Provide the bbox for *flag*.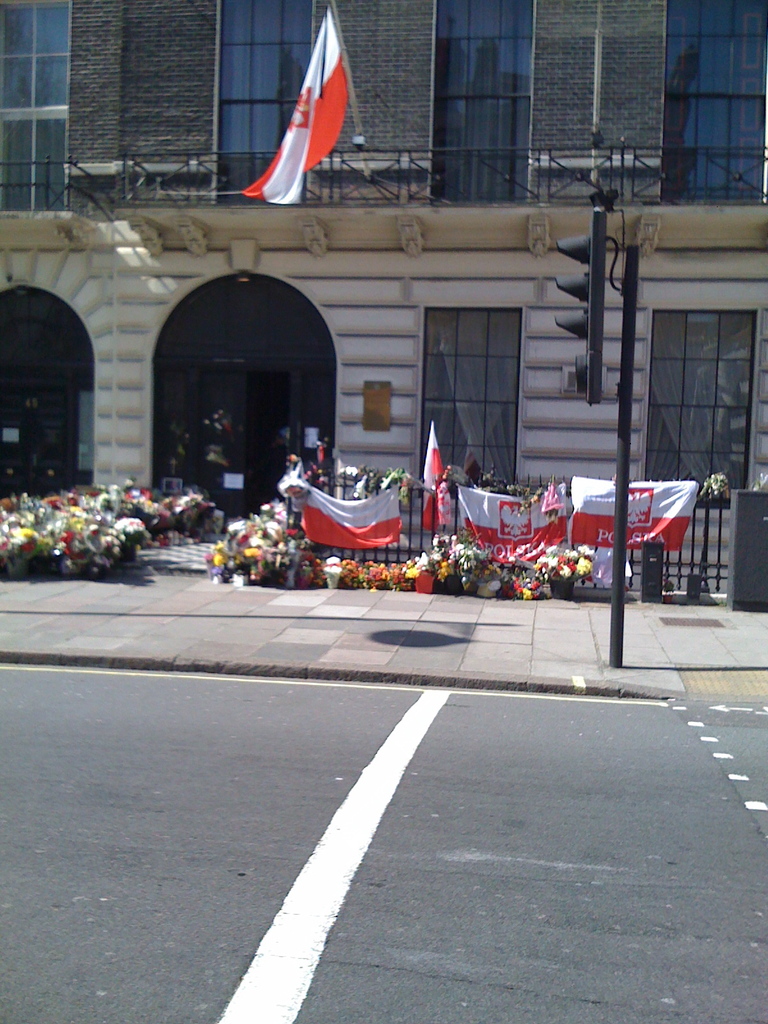
<region>230, 13, 355, 213</region>.
